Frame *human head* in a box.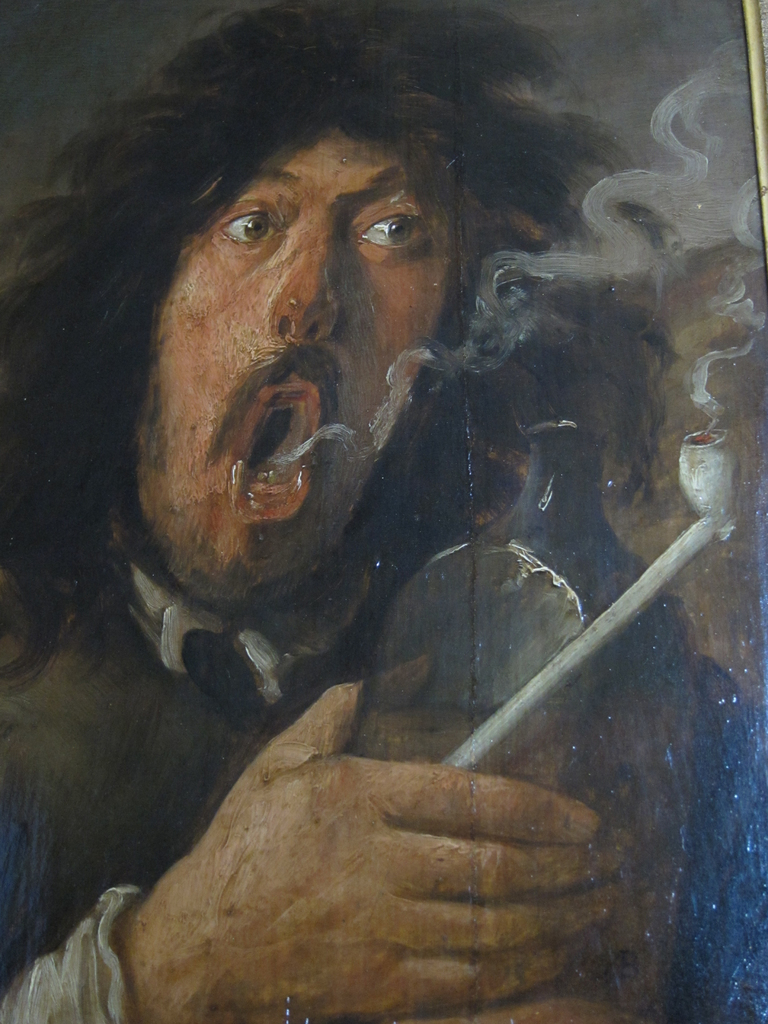
region(150, 54, 486, 609).
